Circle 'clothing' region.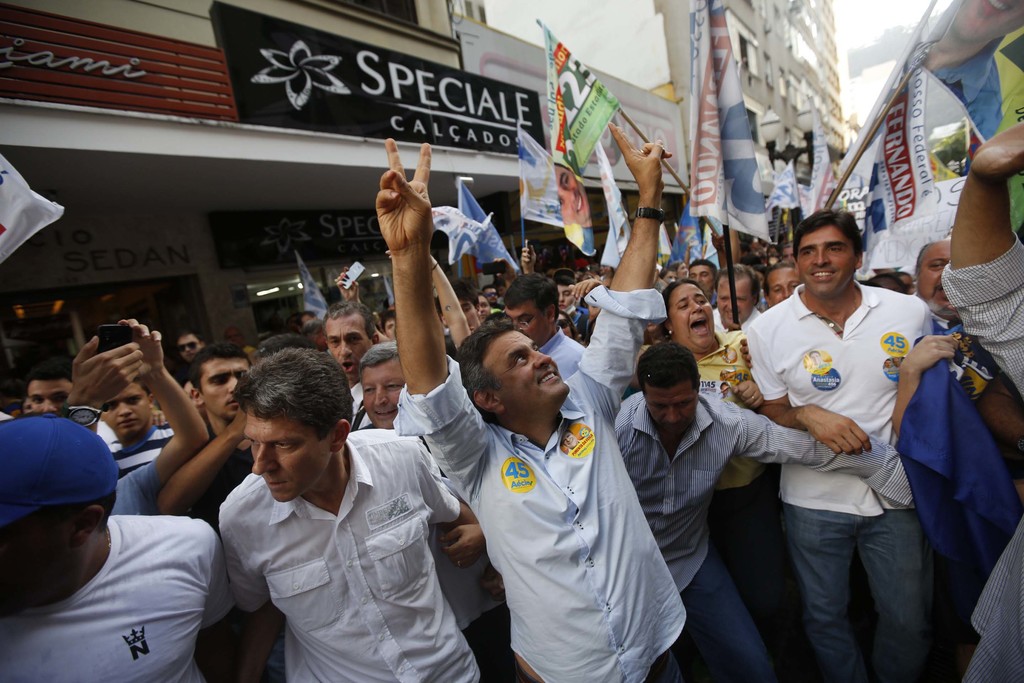
Region: [337,372,381,428].
